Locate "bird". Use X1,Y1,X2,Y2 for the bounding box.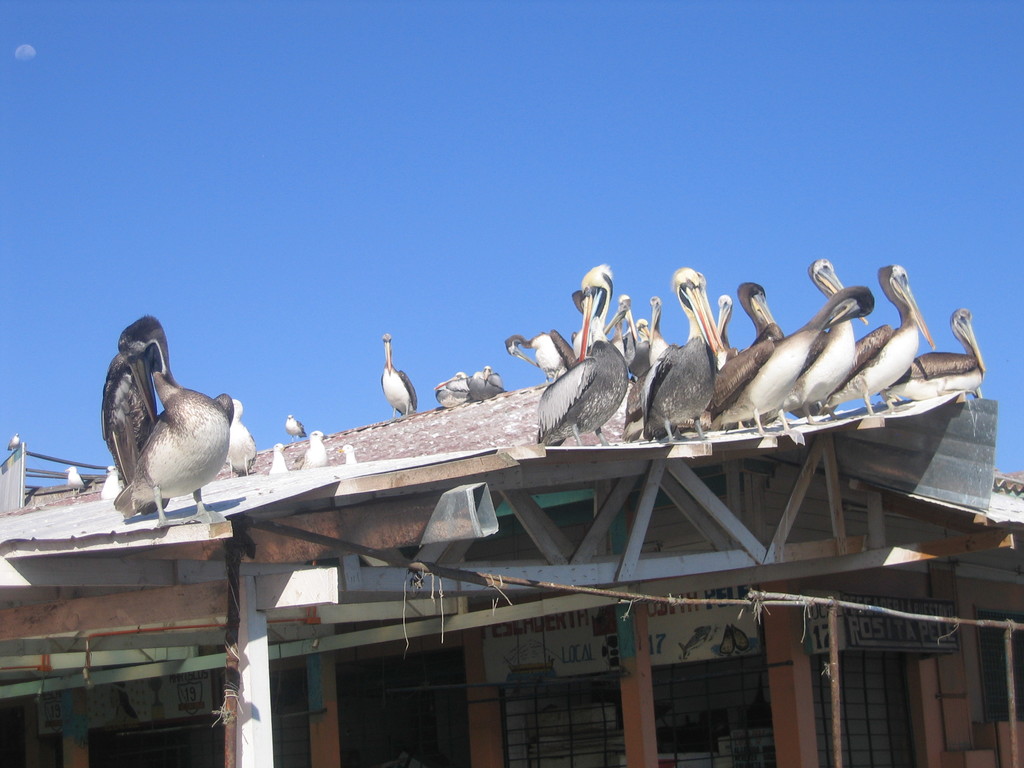
710,285,794,420.
